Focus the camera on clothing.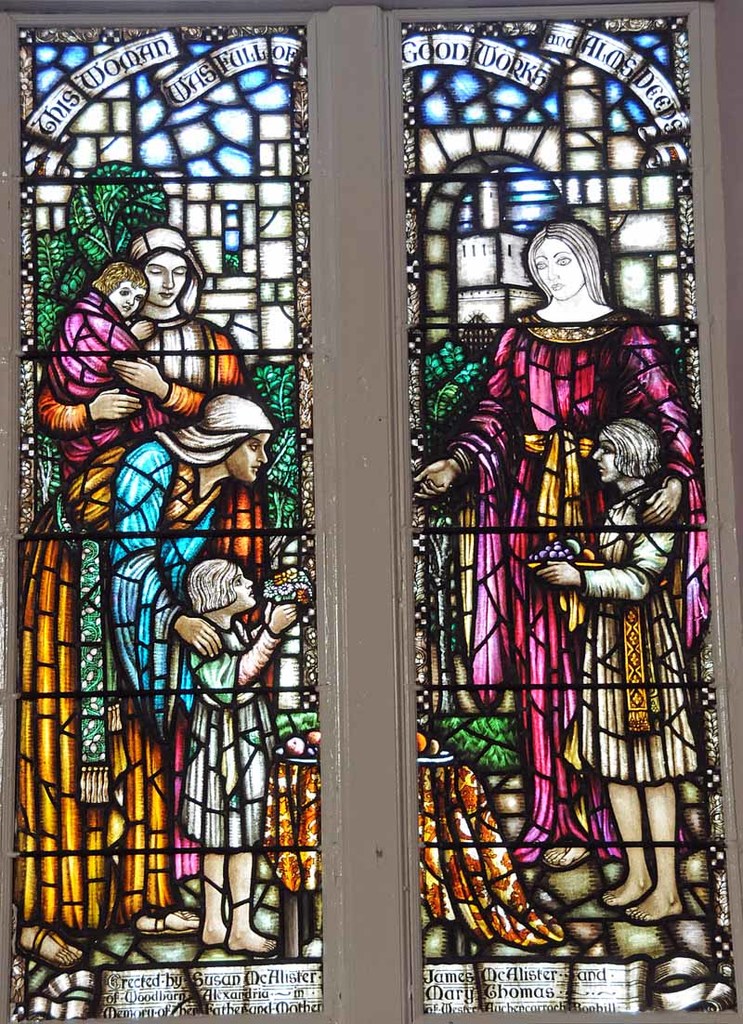
Focus region: x1=38 y1=227 x2=282 y2=597.
